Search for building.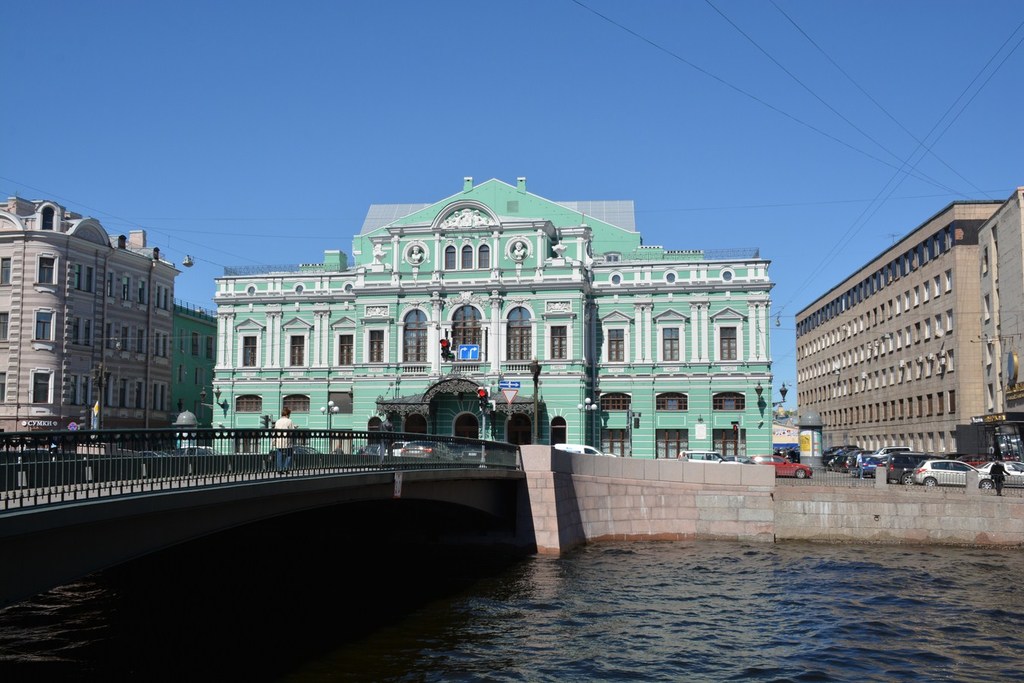
Found at (204,177,780,474).
